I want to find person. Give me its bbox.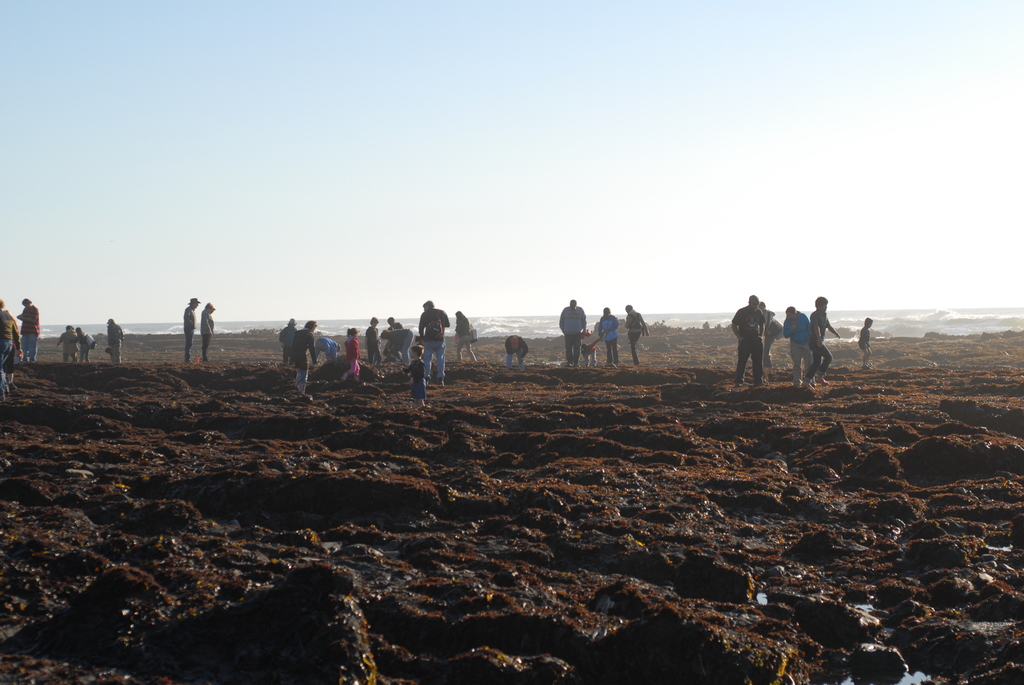
[278, 315, 298, 363].
